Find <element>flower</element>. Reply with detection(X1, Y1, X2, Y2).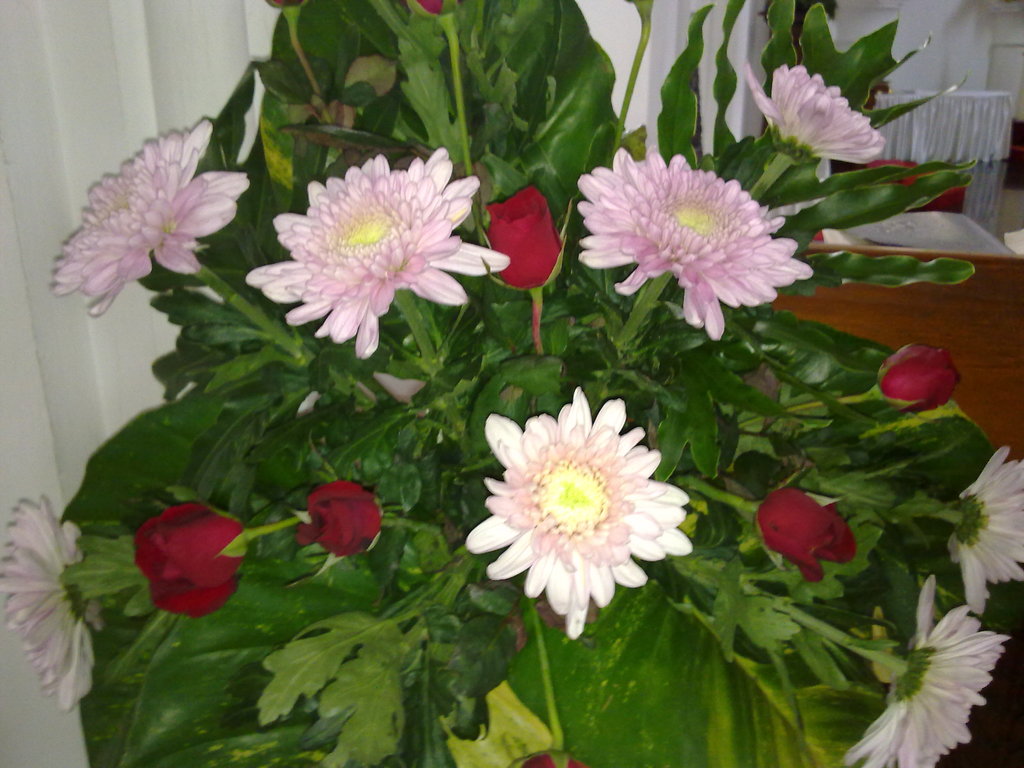
detection(0, 492, 102, 722).
